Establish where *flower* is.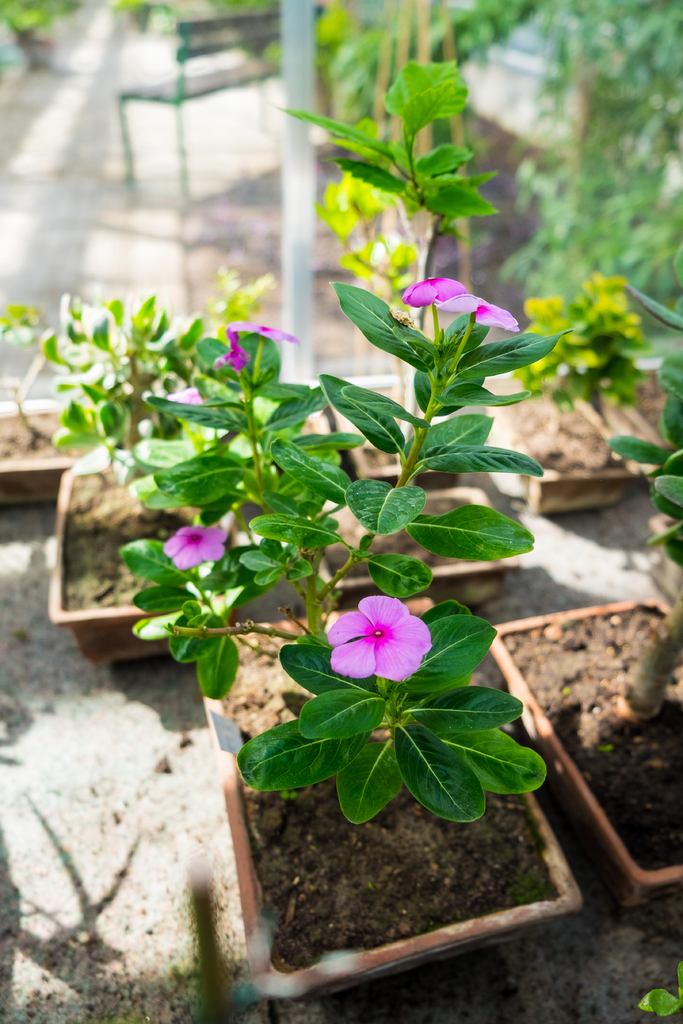
Established at [224, 316, 302, 347].
